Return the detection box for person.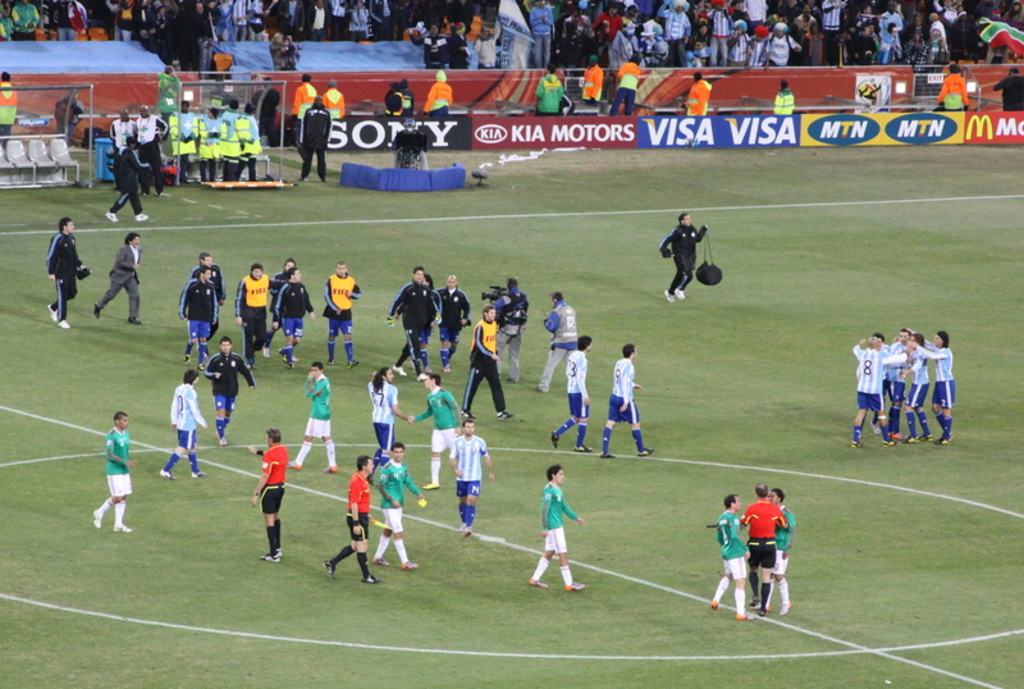
detection(44, 216, 92, 327).
